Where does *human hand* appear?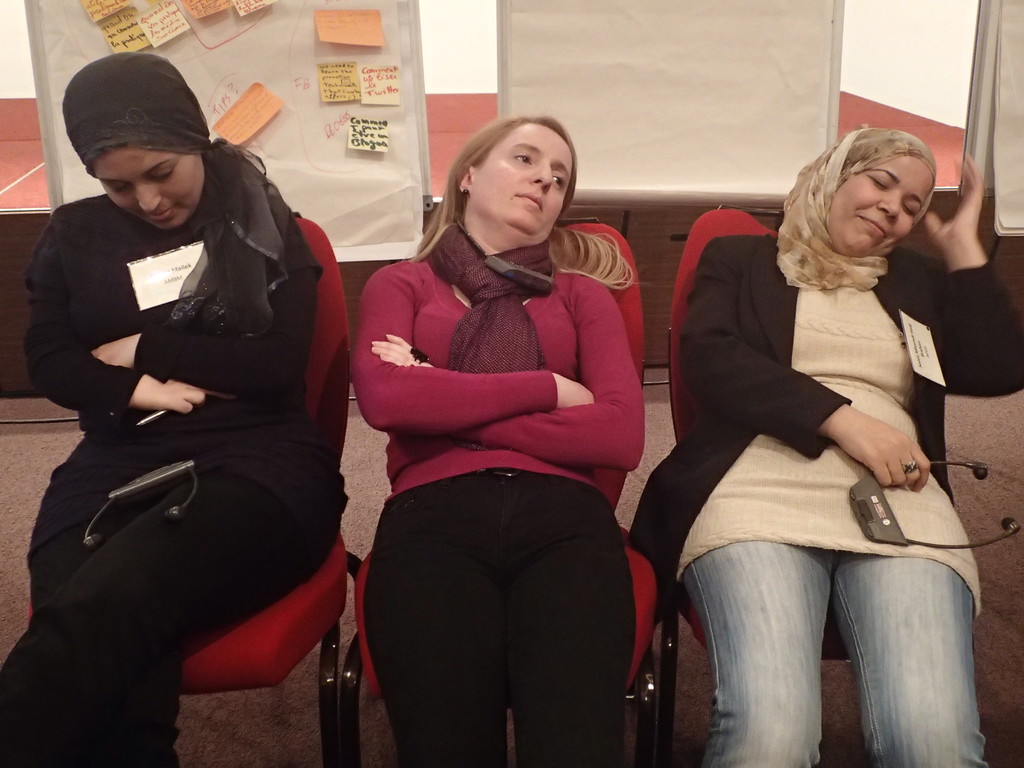
Appears at (left=158, top=378, right=210, bottom=413).
